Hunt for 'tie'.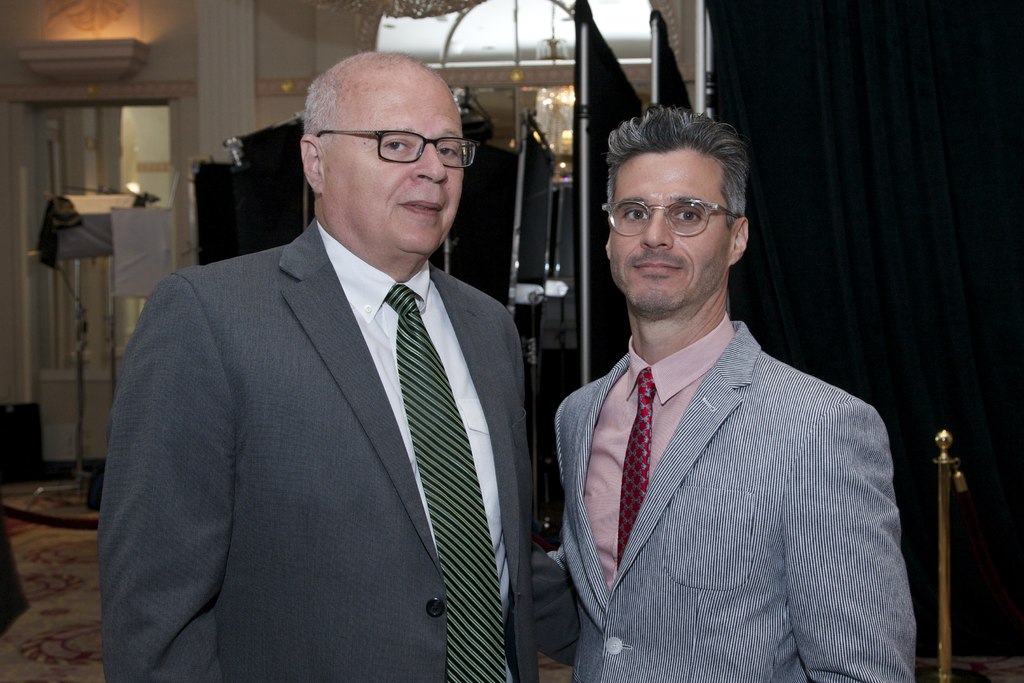
Hunted down at crop(385, 280, 508, 682).
